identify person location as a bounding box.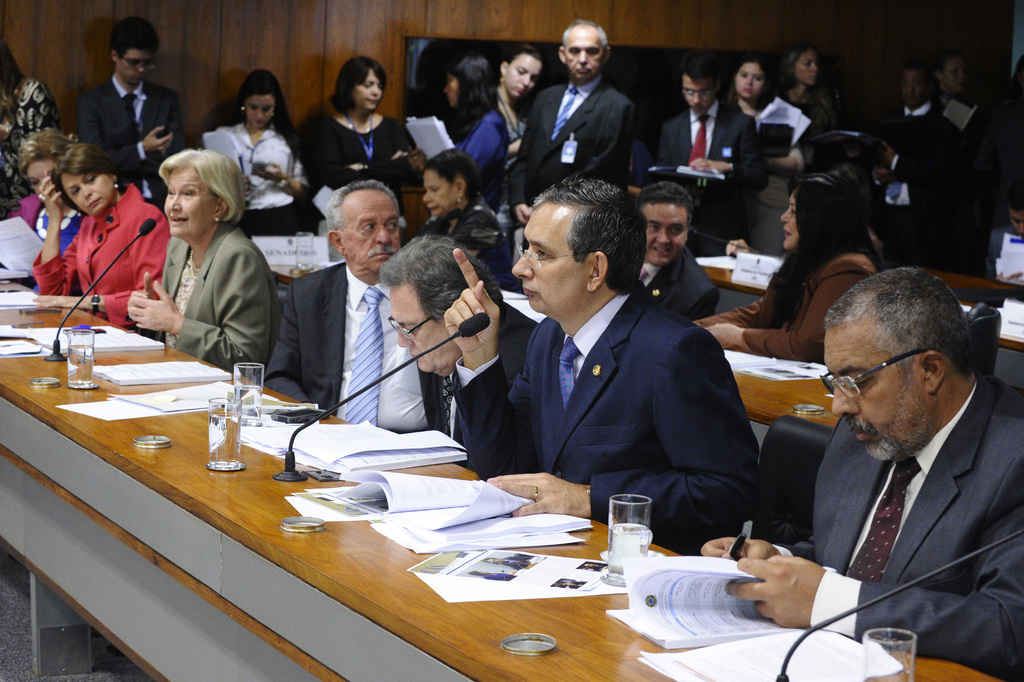
(left=36, top=130, right=155, bottom=355).
